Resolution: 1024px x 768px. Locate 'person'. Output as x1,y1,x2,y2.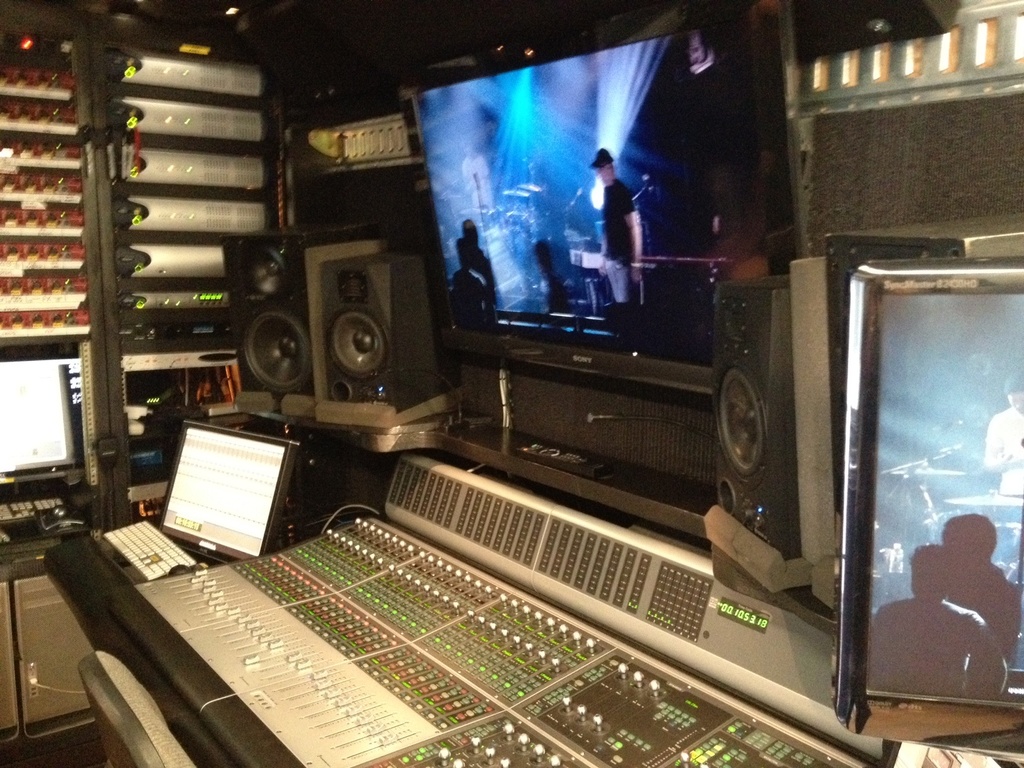
867,531,1008,696.
